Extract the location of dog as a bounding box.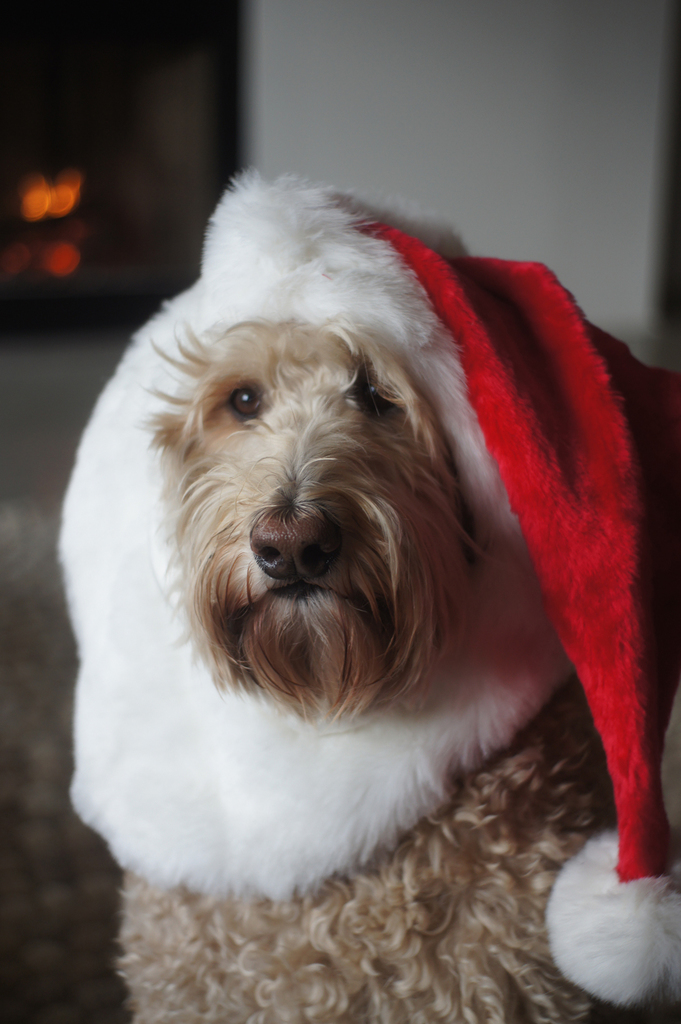
56/168/680/1023.
